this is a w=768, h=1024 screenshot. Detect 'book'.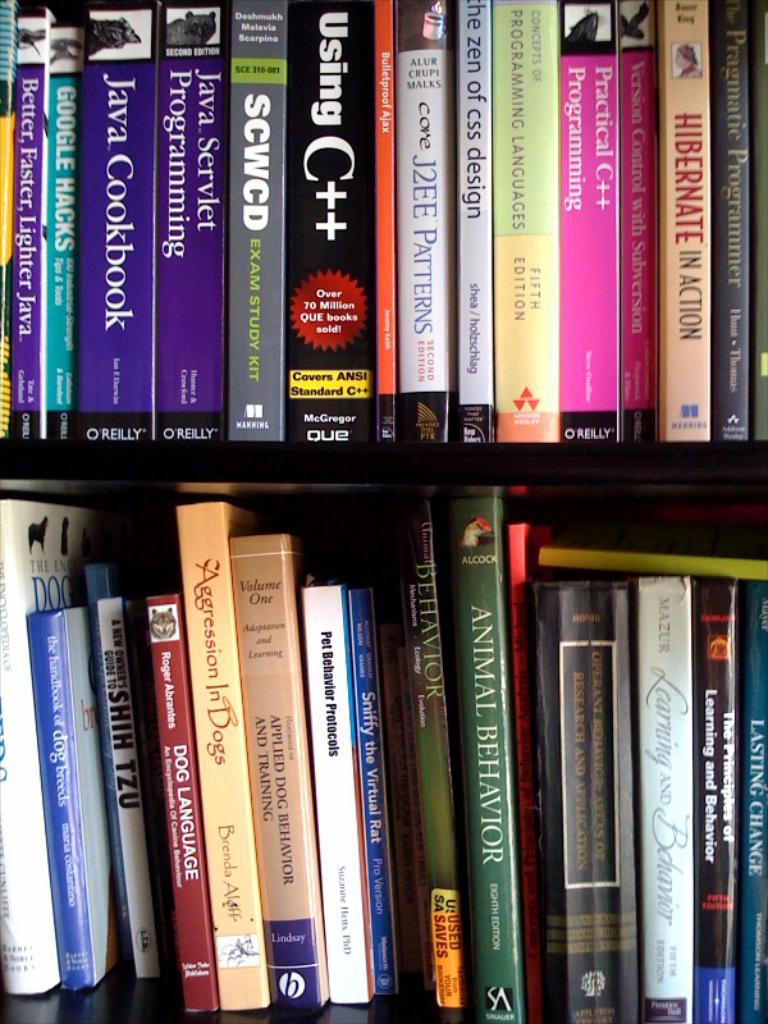
region(653, 0, 714, 440).
